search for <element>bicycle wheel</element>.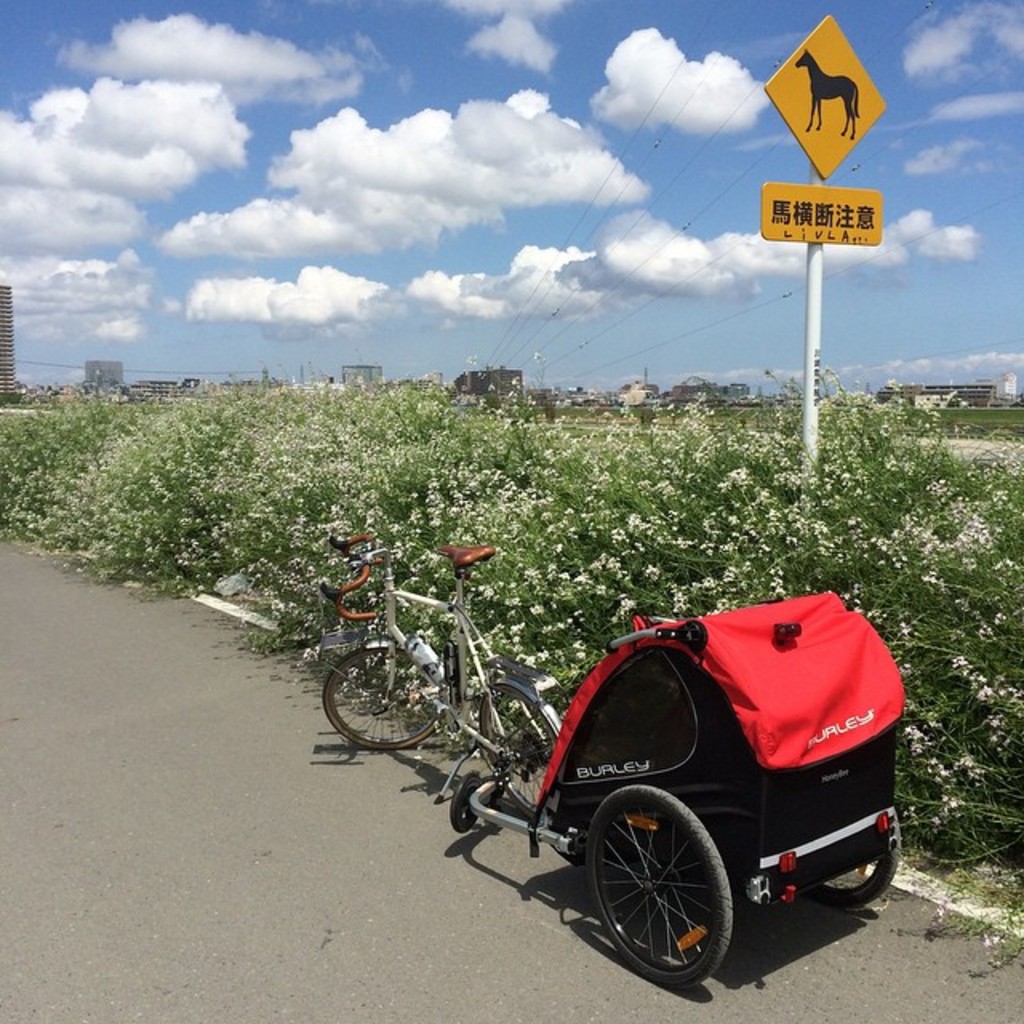
Found at (582,782,731,989).
